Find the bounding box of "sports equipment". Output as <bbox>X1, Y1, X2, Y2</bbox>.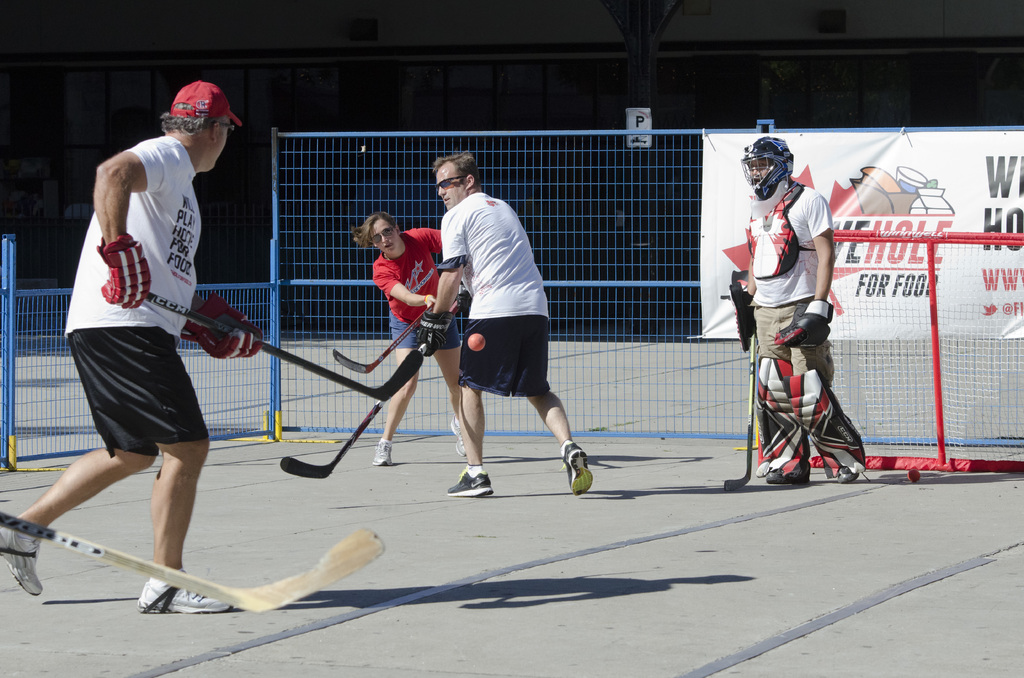
<bbox>904, 467, 922, 483</bbox>.
